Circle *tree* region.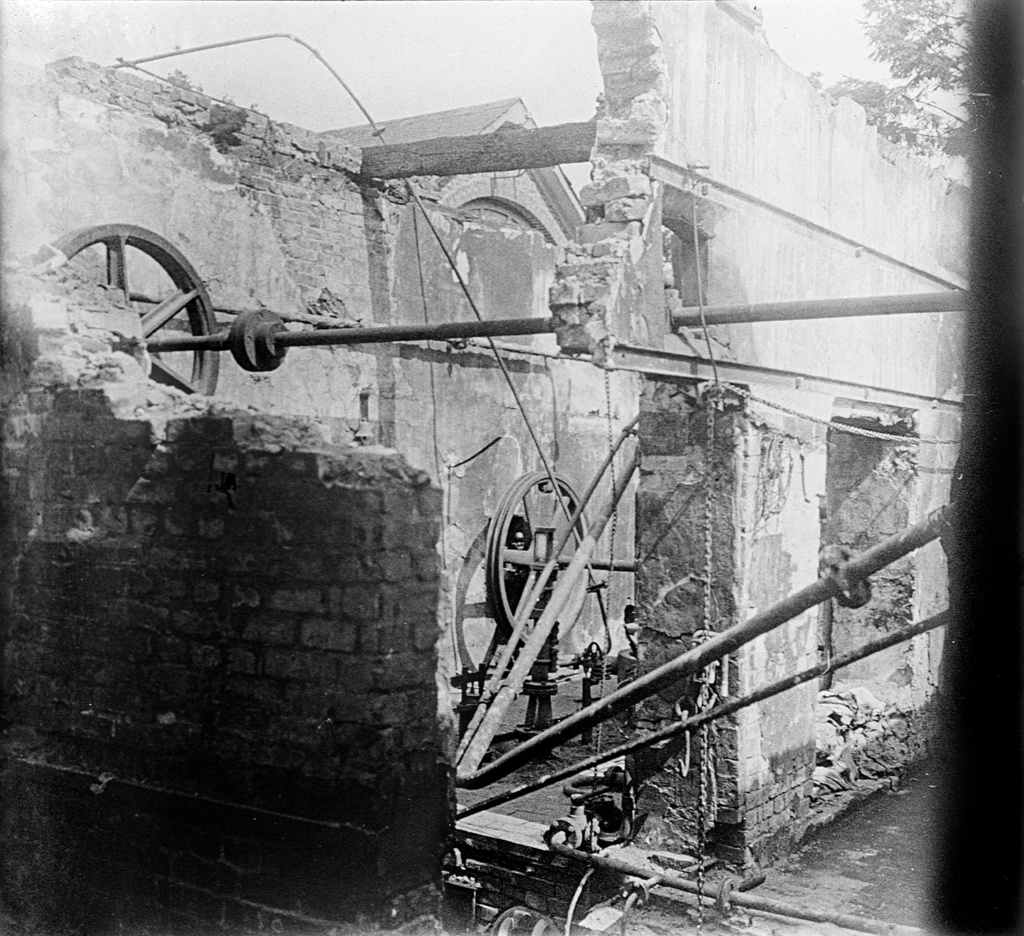
Region: 845 0 1023 187.
